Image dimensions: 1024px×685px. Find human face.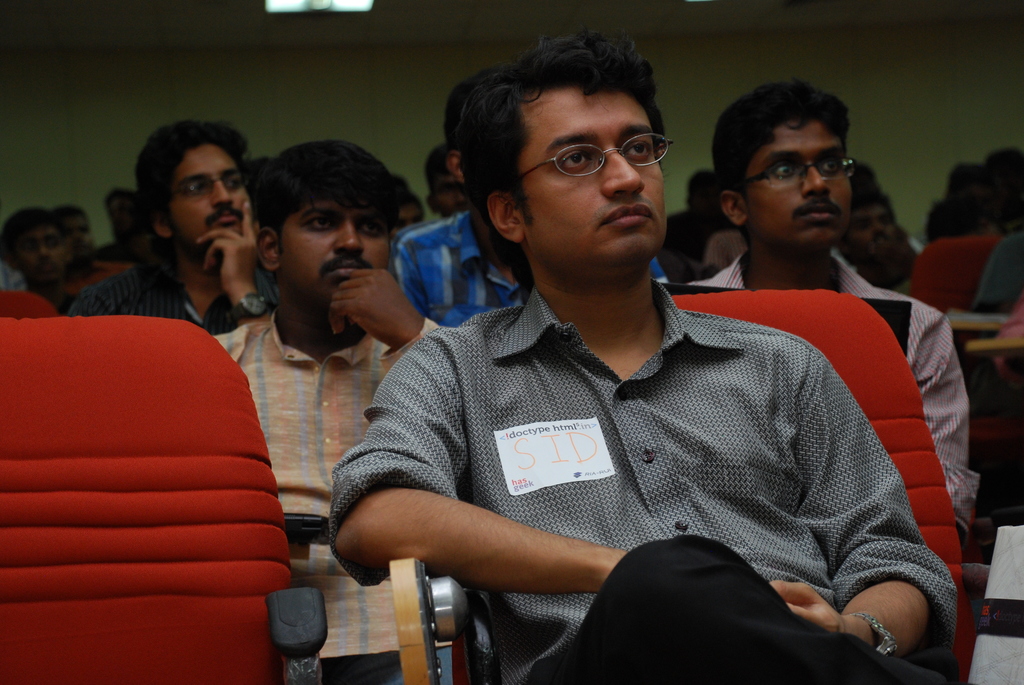
bbox(737, 119, 850, 253).
